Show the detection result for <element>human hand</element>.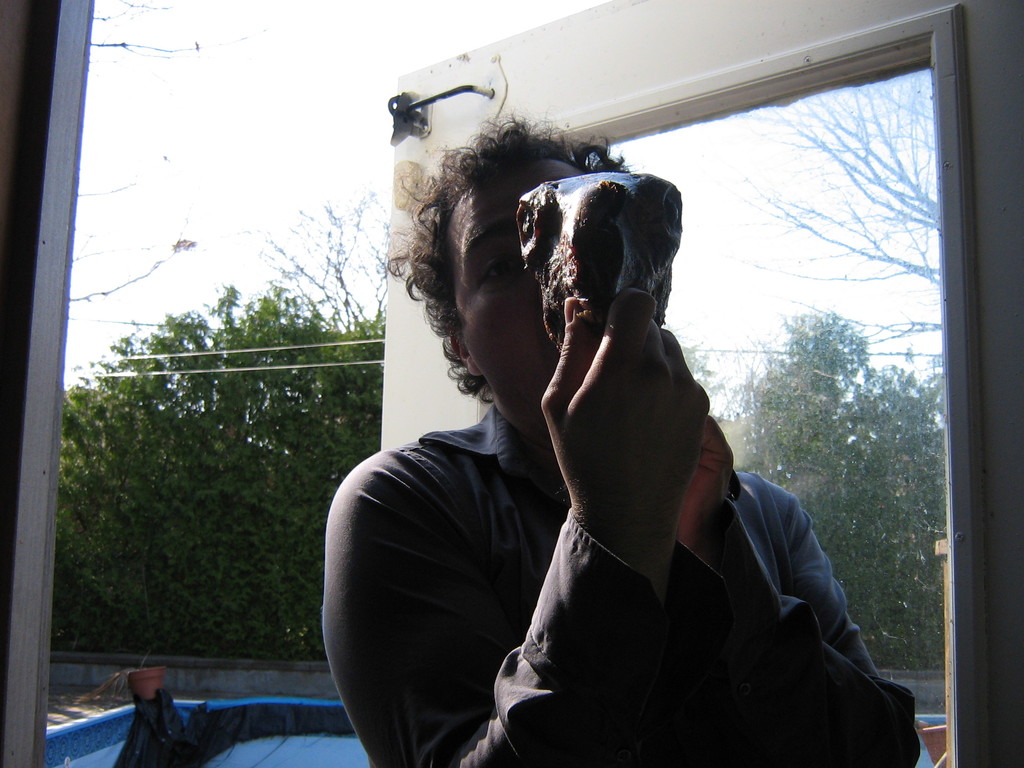
crop(682, 416, 738, 559).
